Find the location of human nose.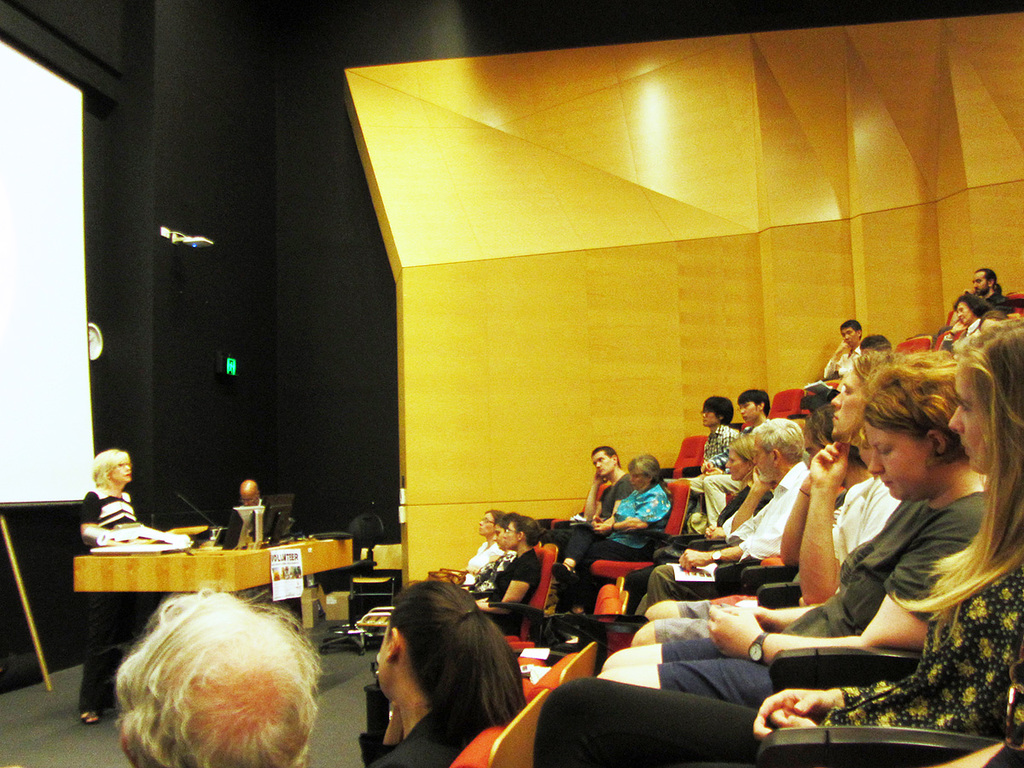
Location: detection(492, 533, 498, 543).
